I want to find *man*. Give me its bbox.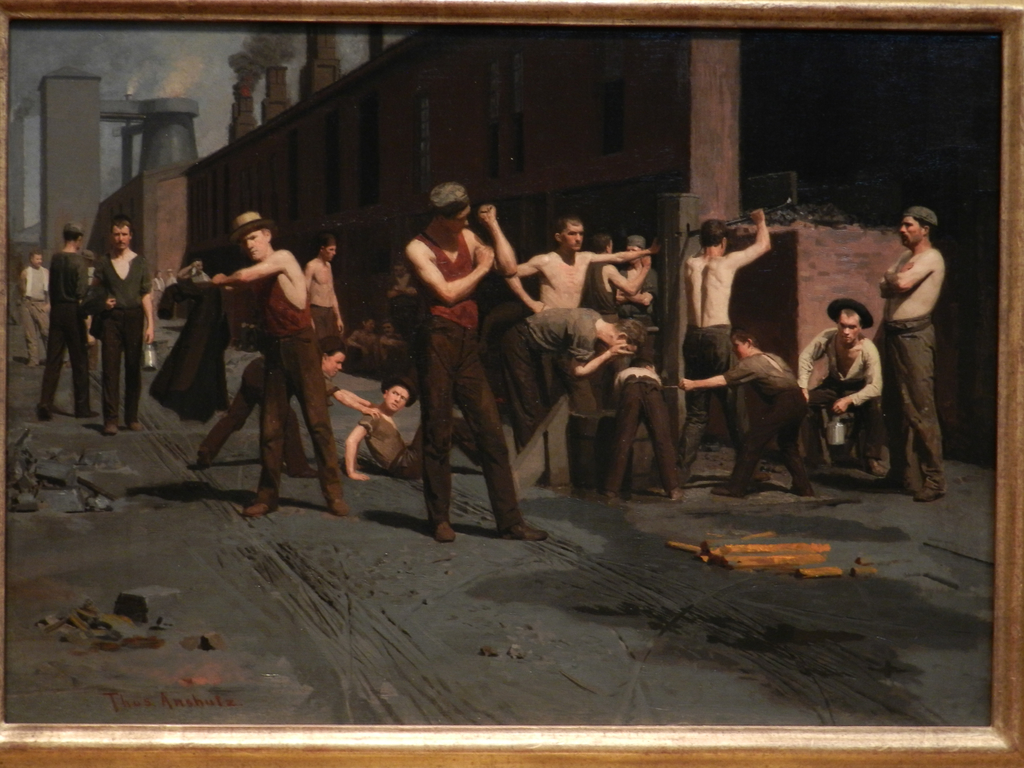
rect(870, 204, 950, 503).
